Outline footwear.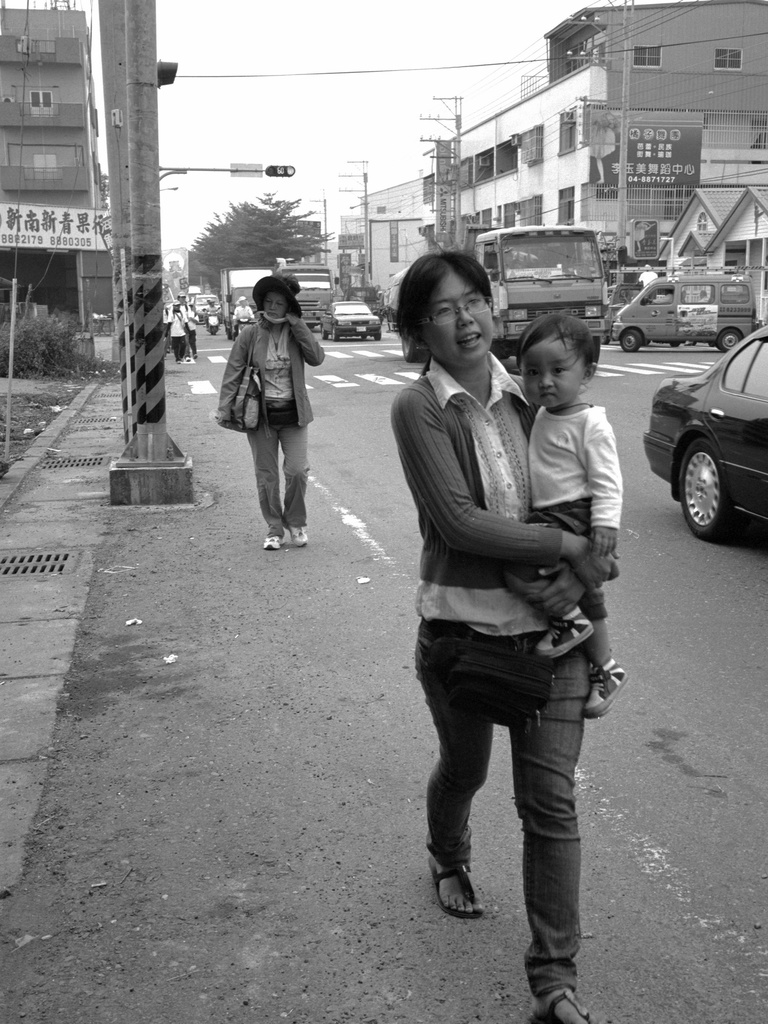
Outline: <region>527, 995, 588, 1023</region>.
